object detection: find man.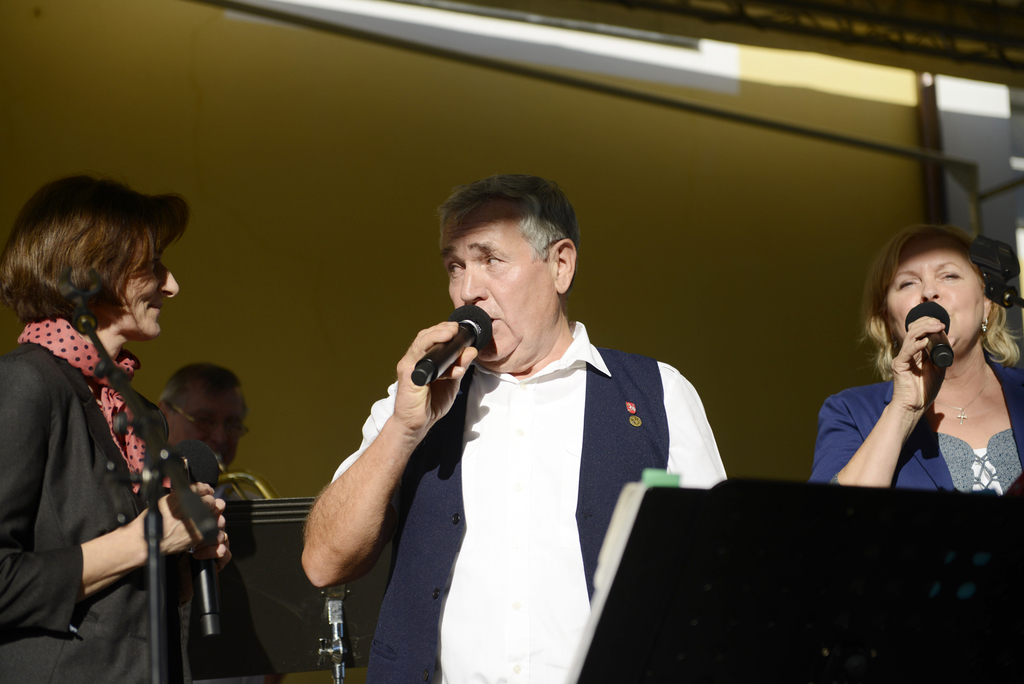
(157, 364, 243, 473).
